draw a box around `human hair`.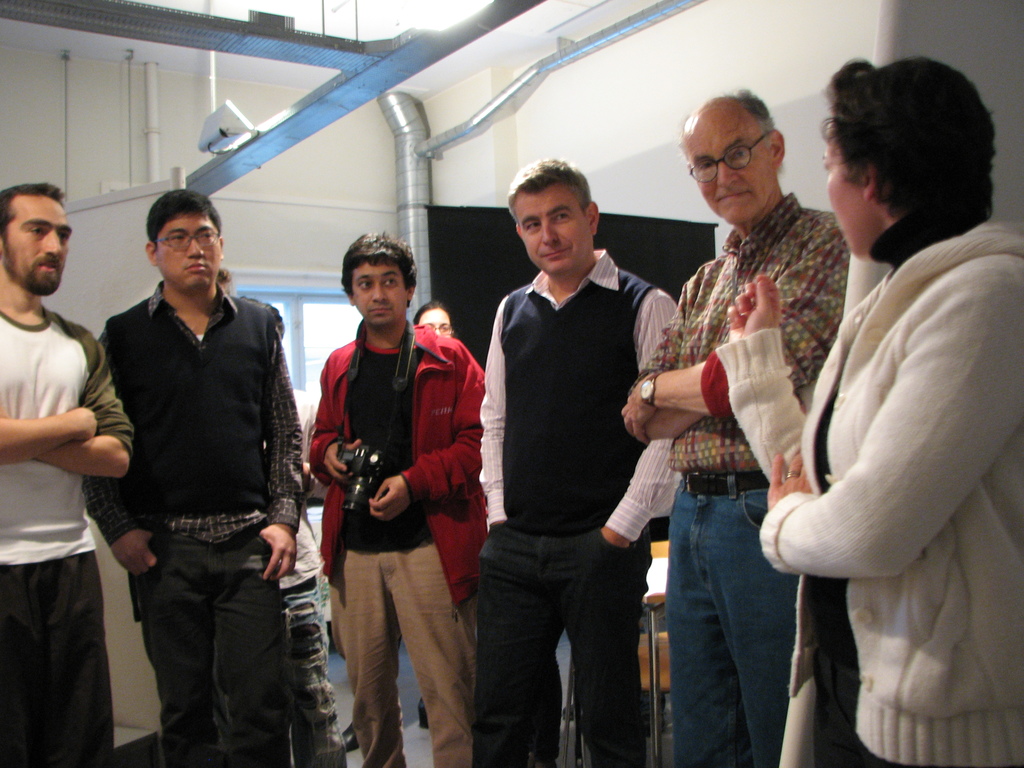
rect(413, 300, 454, 331).
